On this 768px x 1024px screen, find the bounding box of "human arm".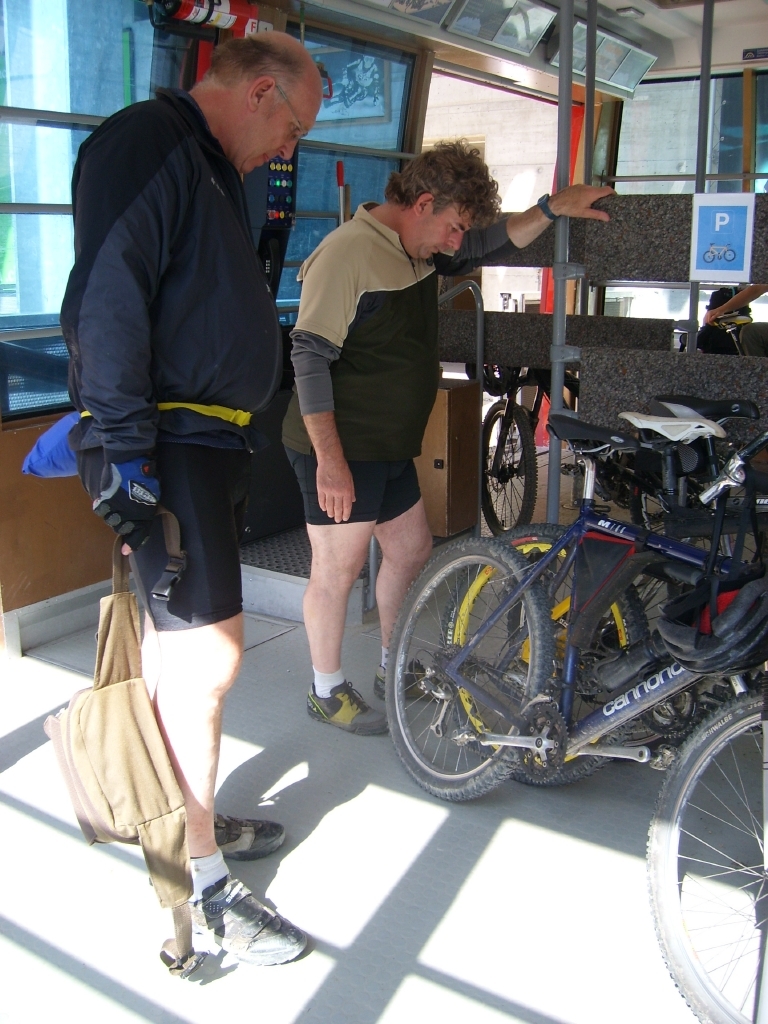
Bounding box: 702:288:763:323.
